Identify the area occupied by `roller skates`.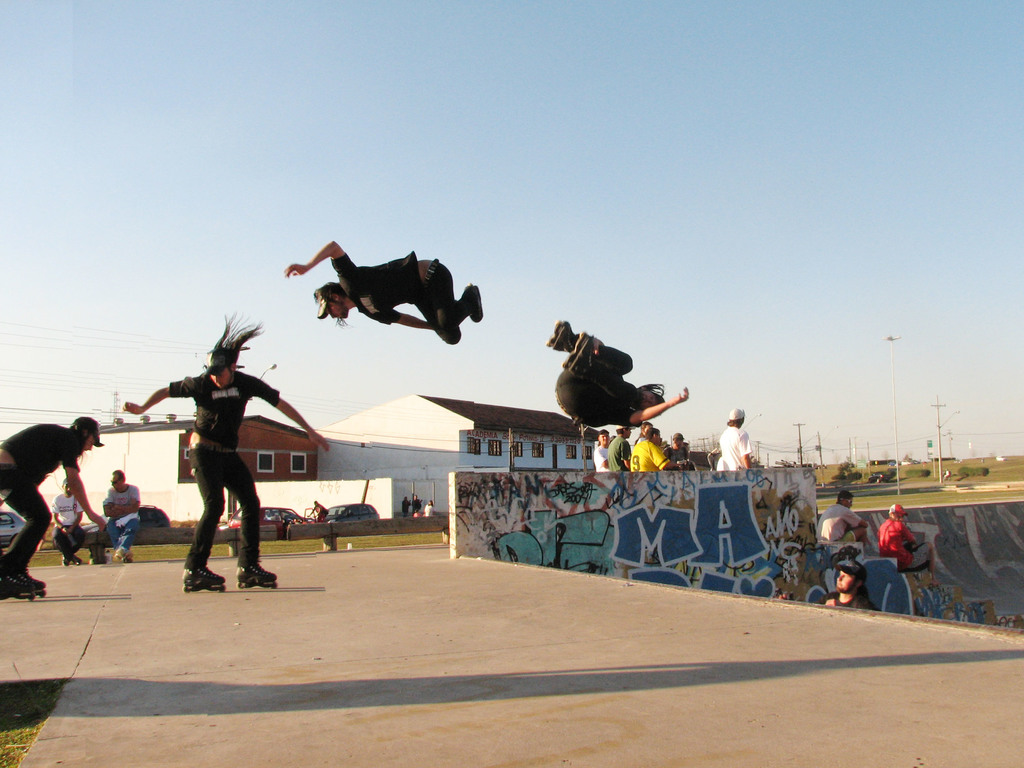
Area: (12,572,47,596).
